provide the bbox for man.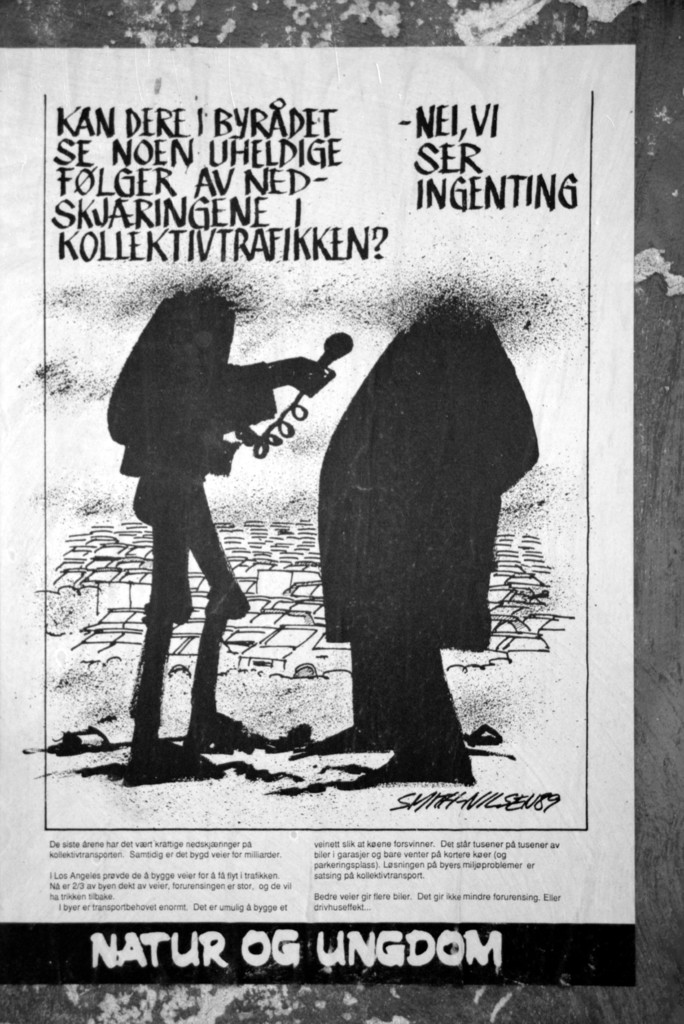
select_region(314, 299, 538, 788).
